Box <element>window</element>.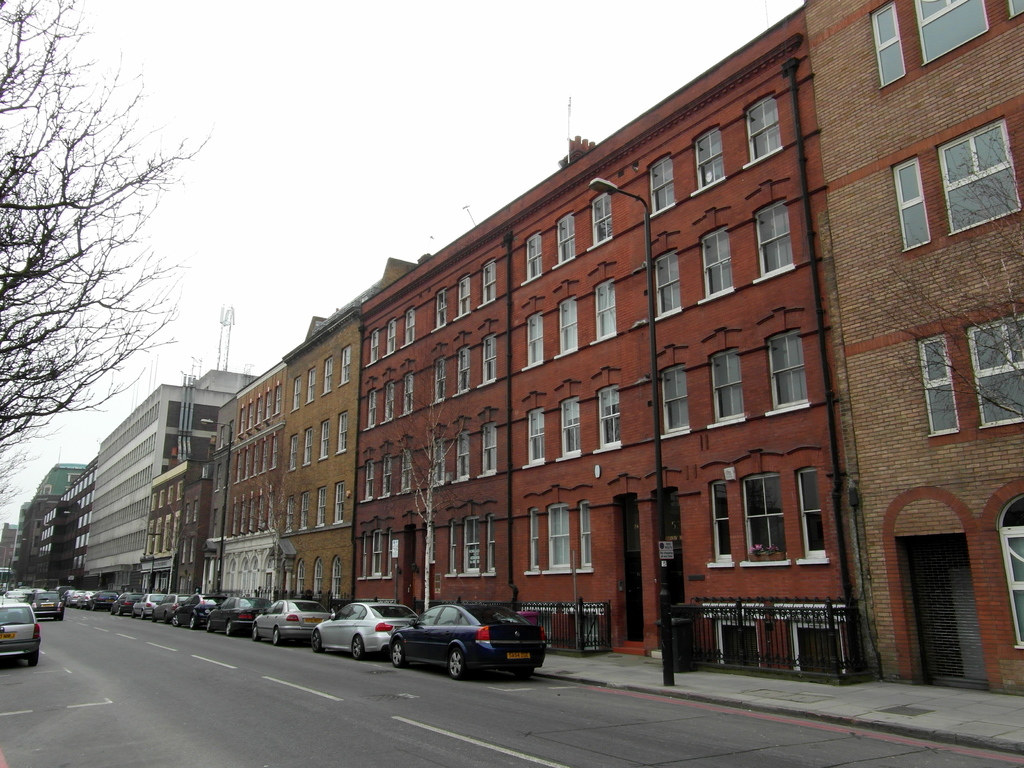
box(398, 449, 414, 488).
